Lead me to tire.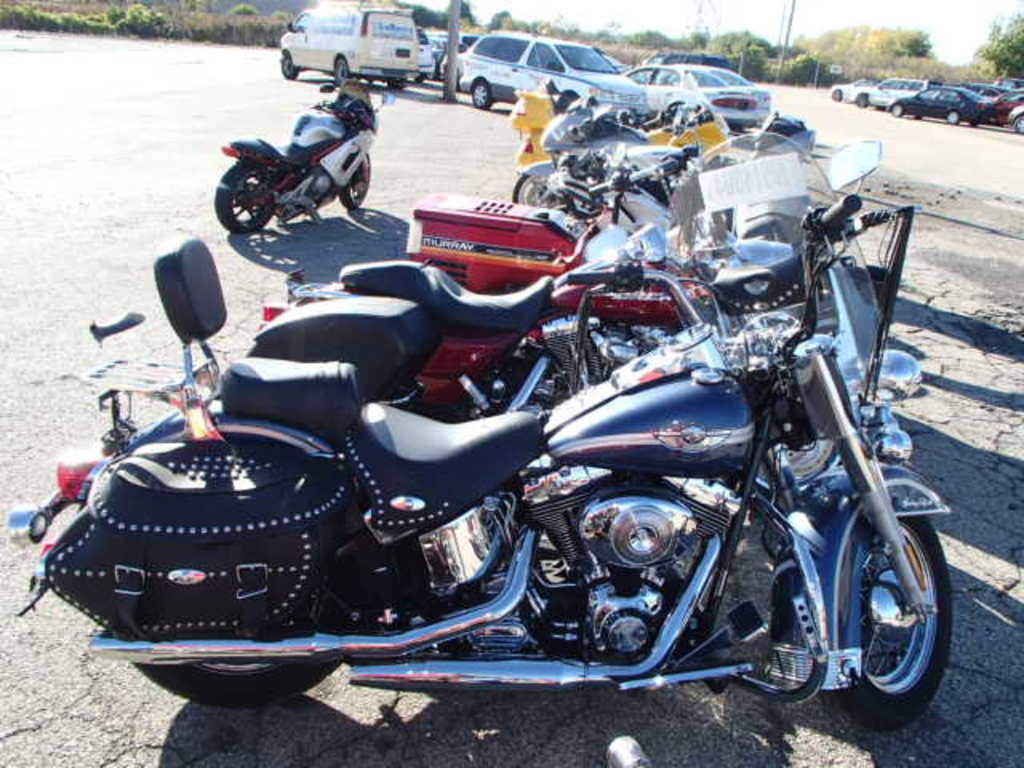
Lead to [277, 53, 296, 78].
